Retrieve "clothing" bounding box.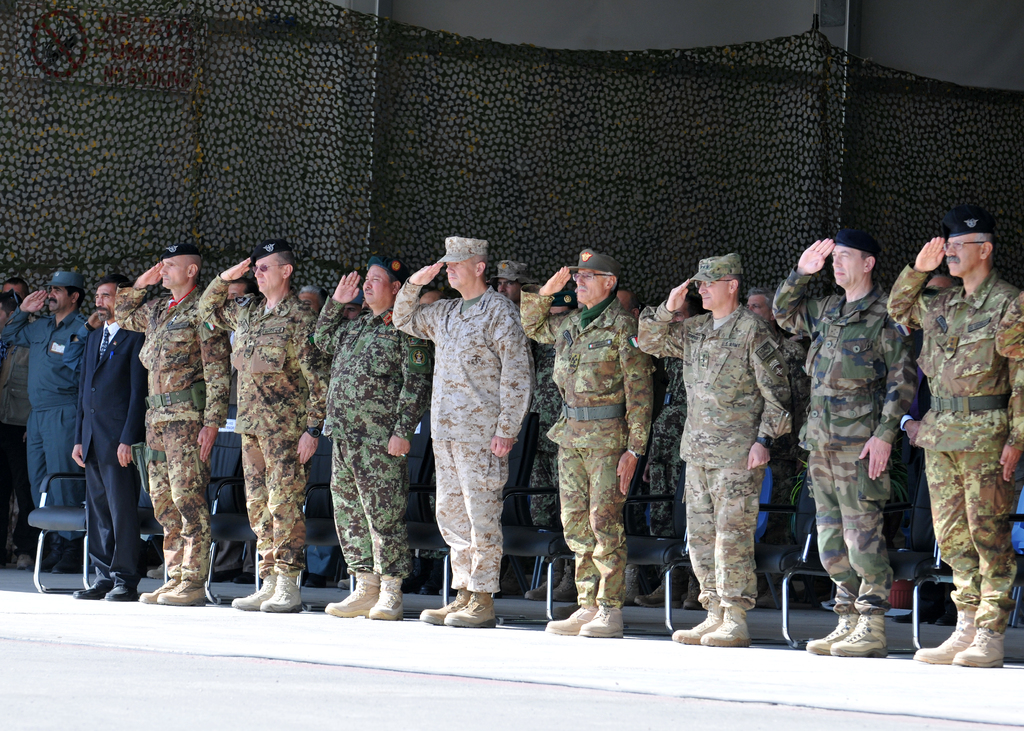
Bounding box: x1=413, y1=230, x2=536, y2=620.
